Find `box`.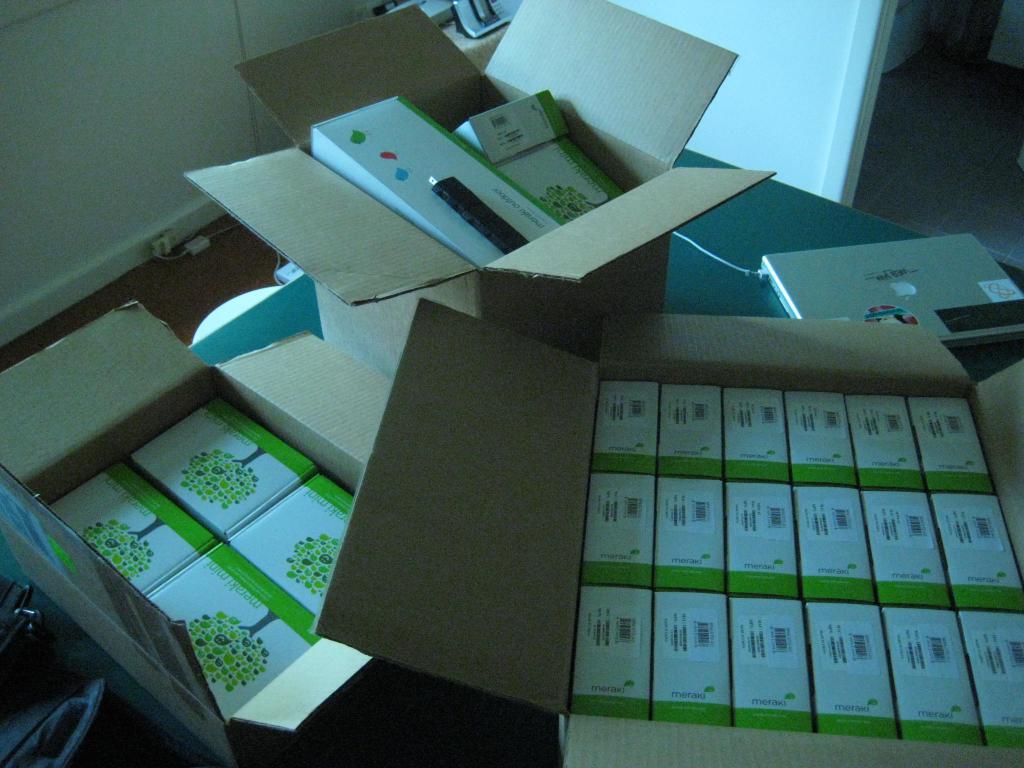
[147,539,322,722].
